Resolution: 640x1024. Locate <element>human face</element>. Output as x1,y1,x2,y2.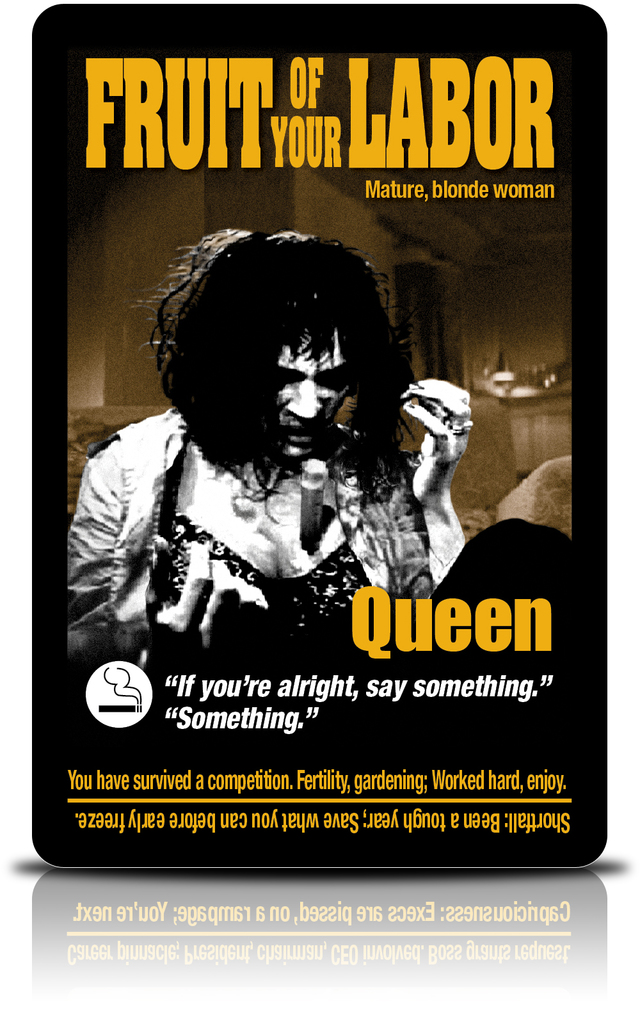
275,324,348,456.
